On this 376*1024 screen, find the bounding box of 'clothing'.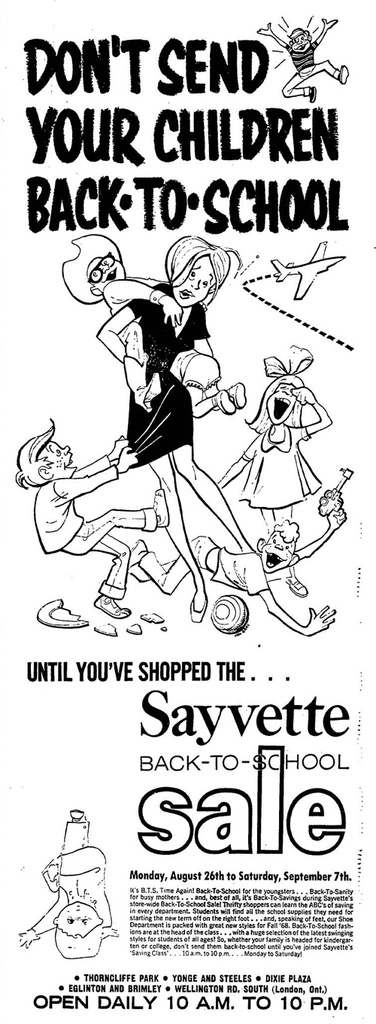
Bounding box: left=153, top=545, right=272, bottom=602.
